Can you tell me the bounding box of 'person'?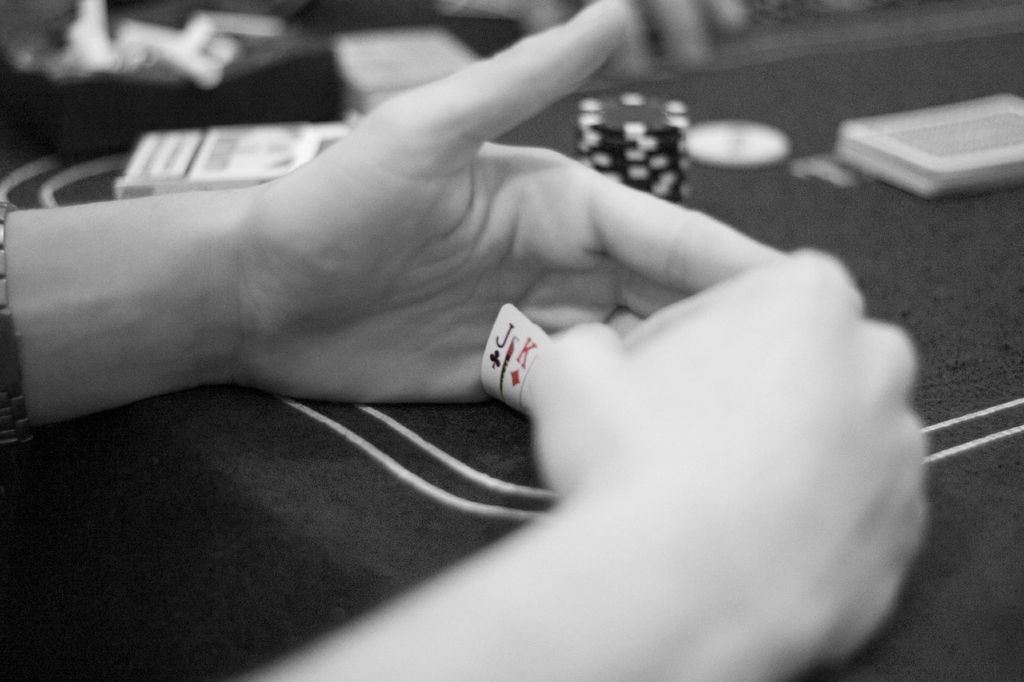
region(0, 0, 937, 681).
